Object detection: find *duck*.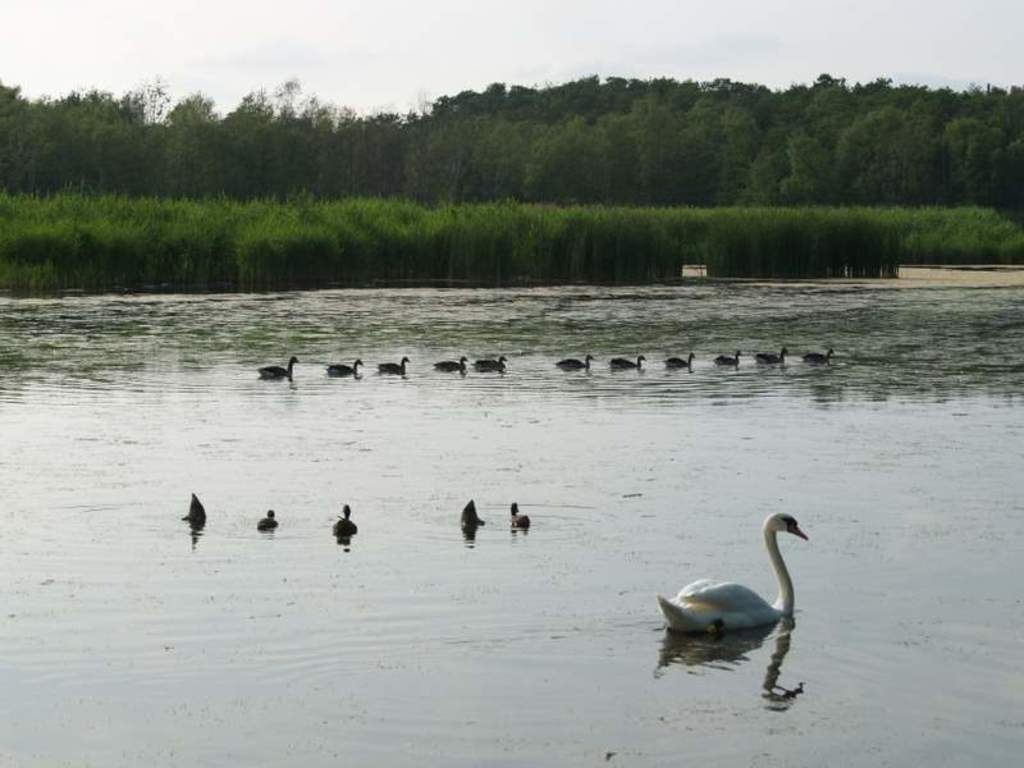
bbox=(471, 357, 507, 378).
